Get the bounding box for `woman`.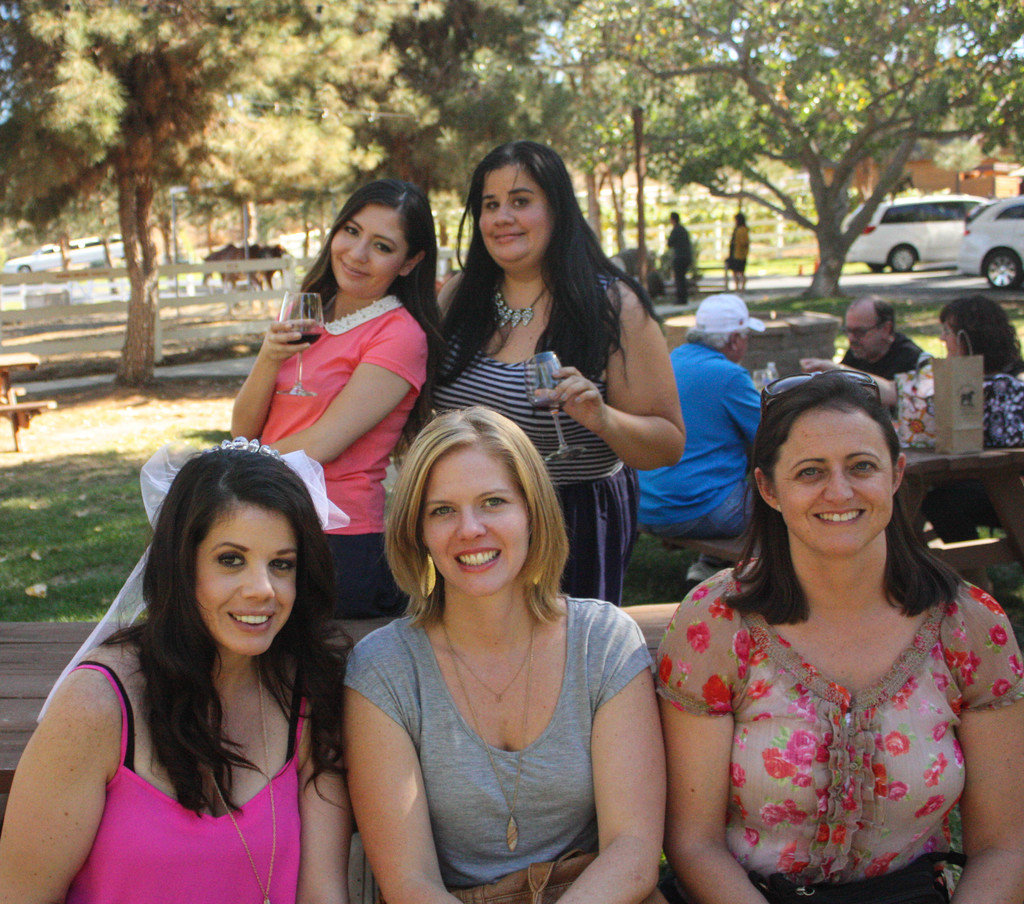
l=632, t=364, r=1012, b=900.
